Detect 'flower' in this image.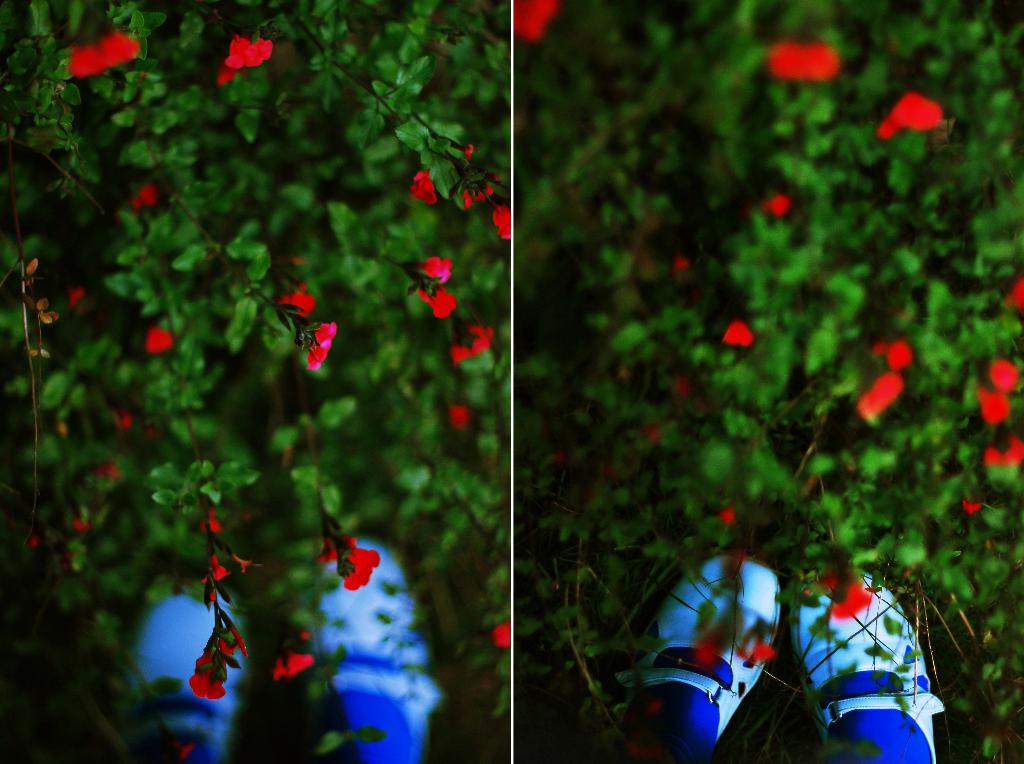
Detection: rect(490, 617, 513, 650).
